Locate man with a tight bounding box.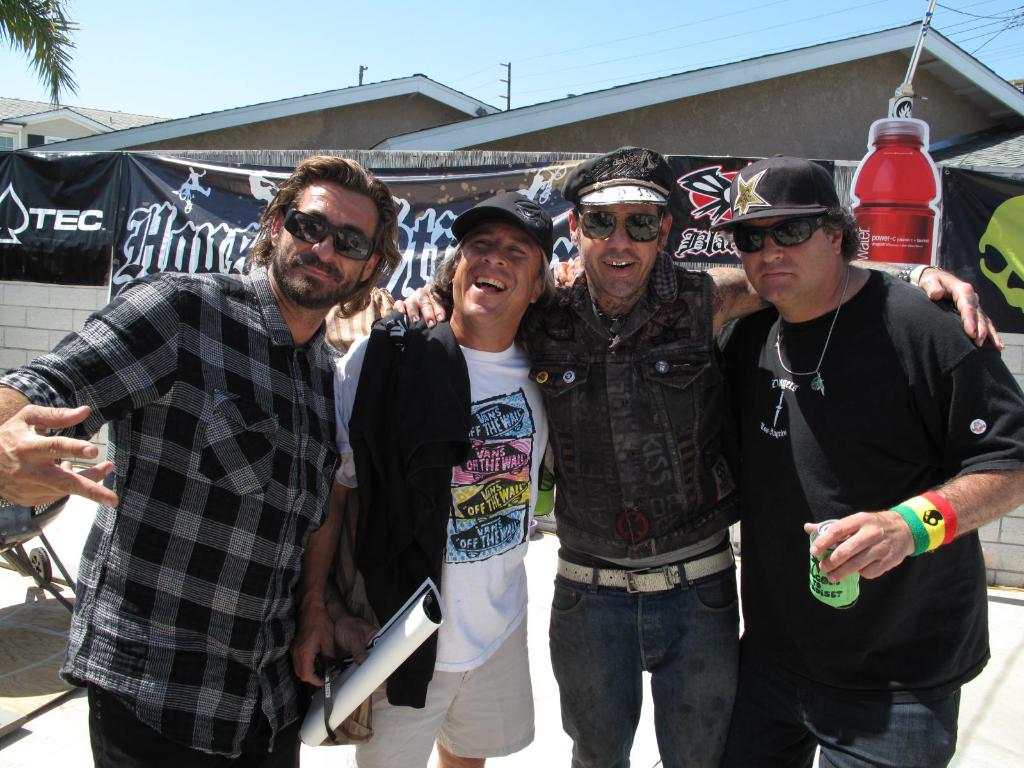
box=[297, 184, 560, 767].
